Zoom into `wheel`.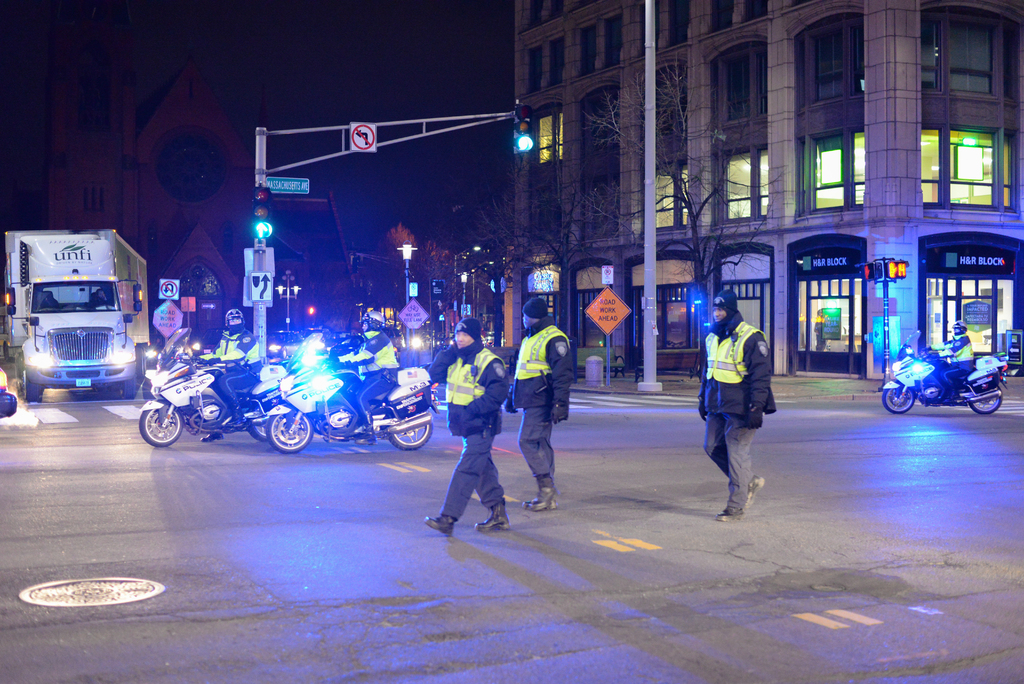
Zoom target: box=[3, 345, 12, 362].
